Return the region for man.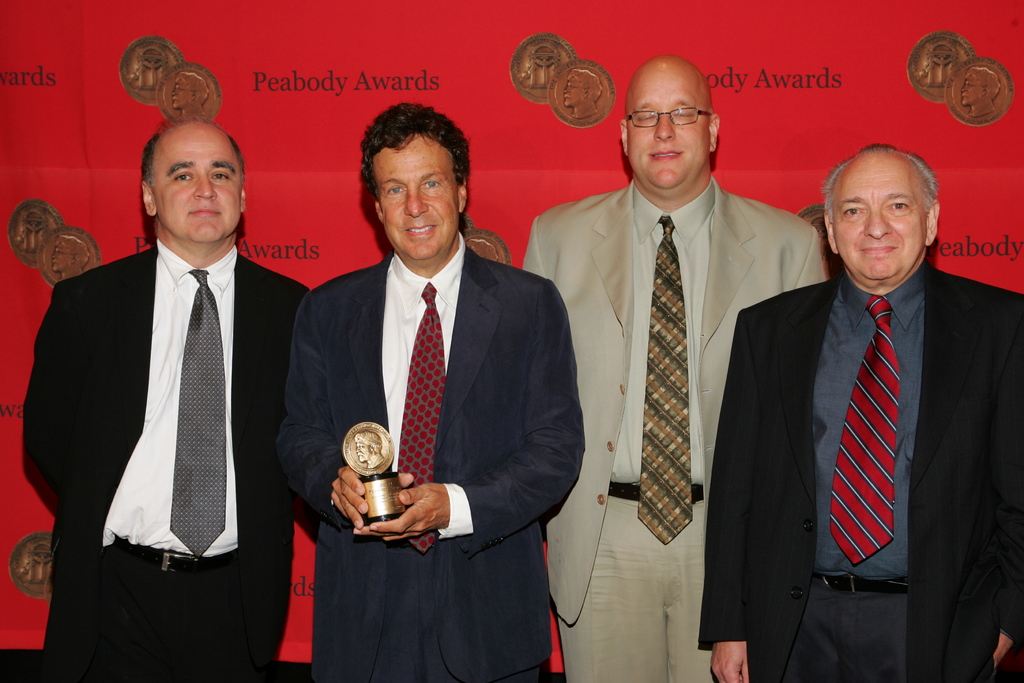
(x1=521, y1=52, x2=829, y2=682).
